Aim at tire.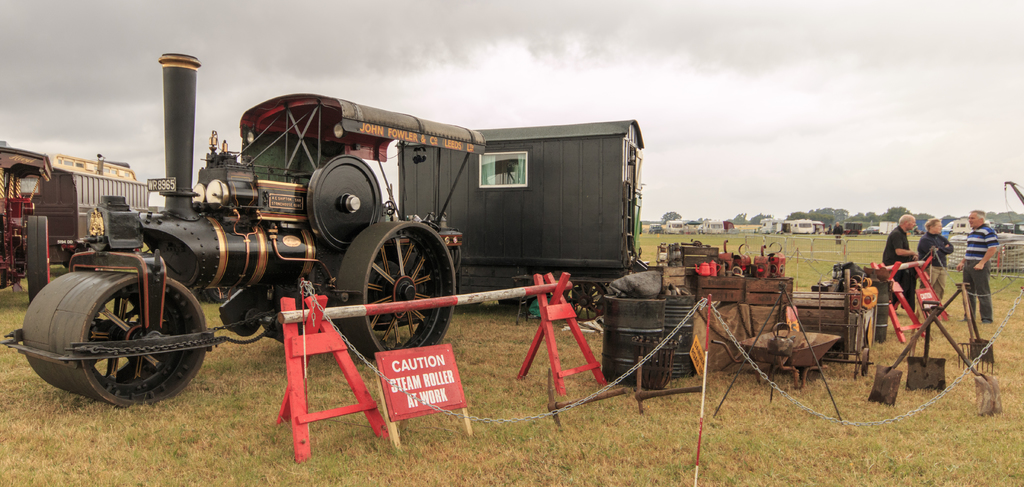
Aimed at crop(23, 253, 204, 405).
